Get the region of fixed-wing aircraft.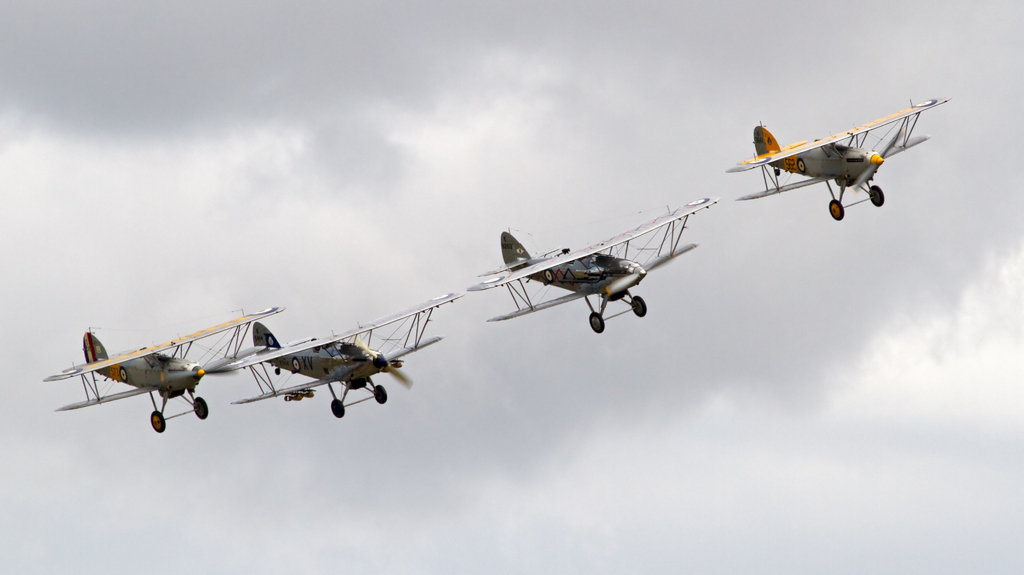
box(43, 310, 280, 433).
